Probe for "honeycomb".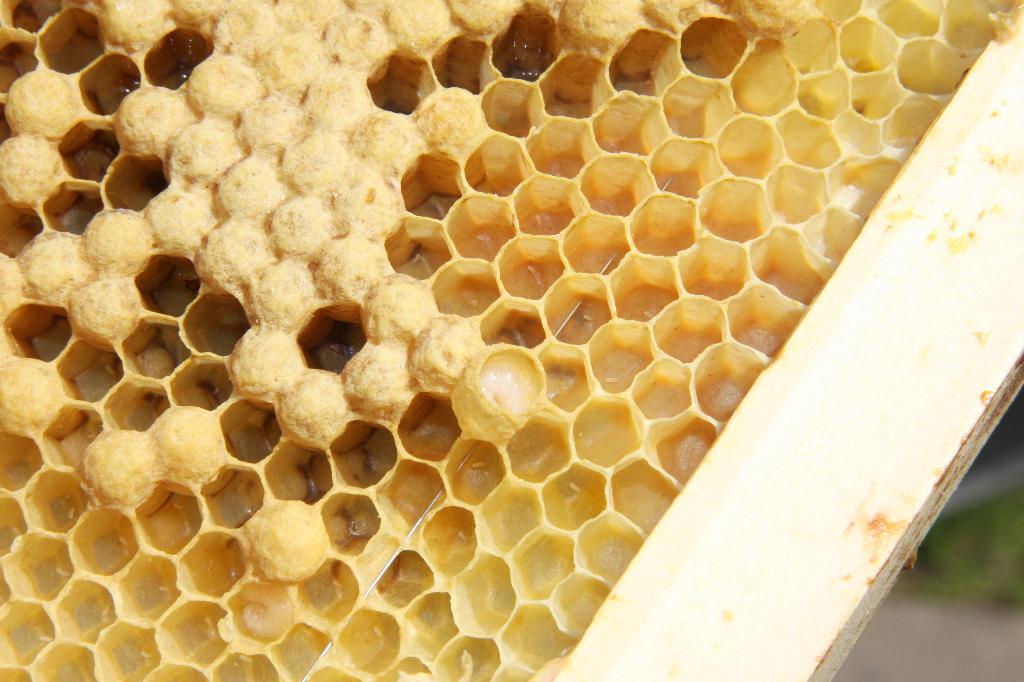
Probe result: x1=0 y1=0 x2=1012 y2=681.
